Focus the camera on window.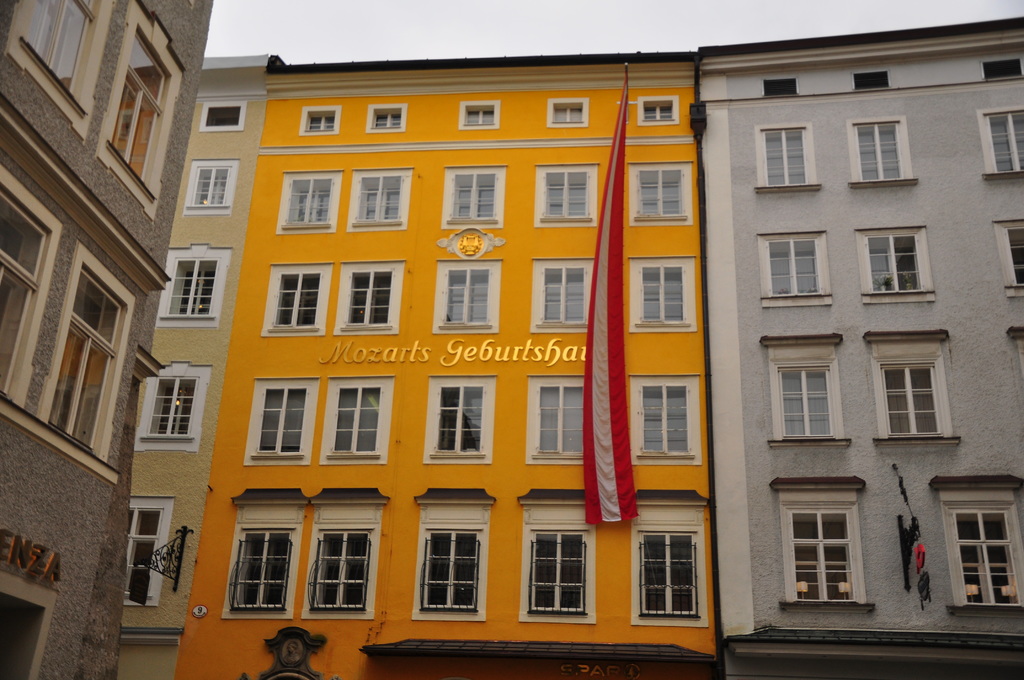
Focus region: left=439, top=165, right=499, bottom=226.
